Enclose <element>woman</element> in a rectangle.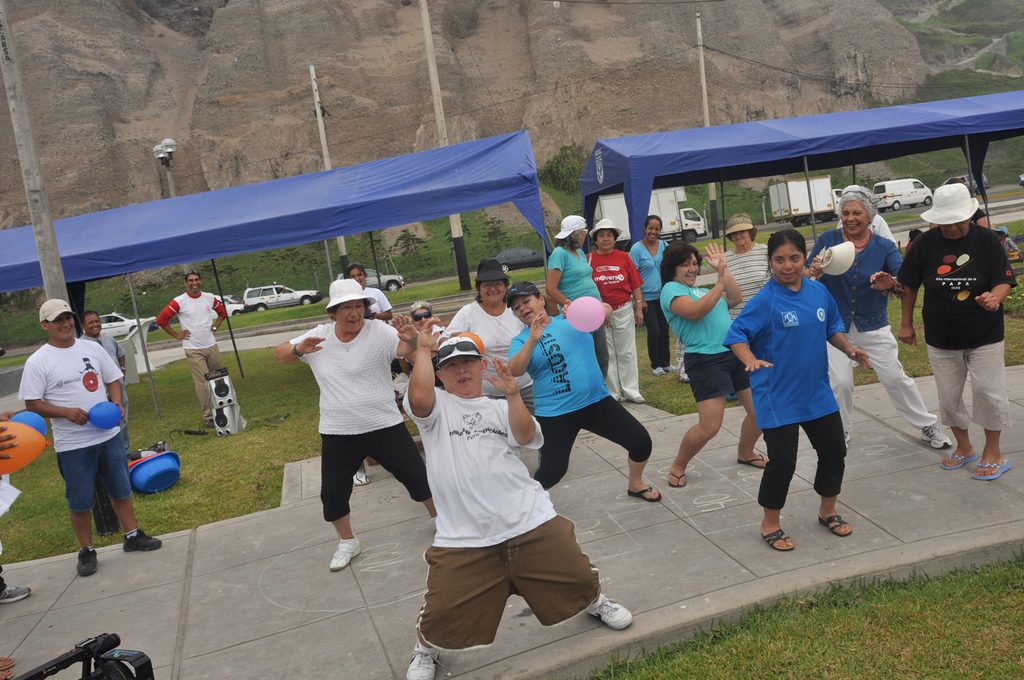
region(584, 219, 642, 403).
